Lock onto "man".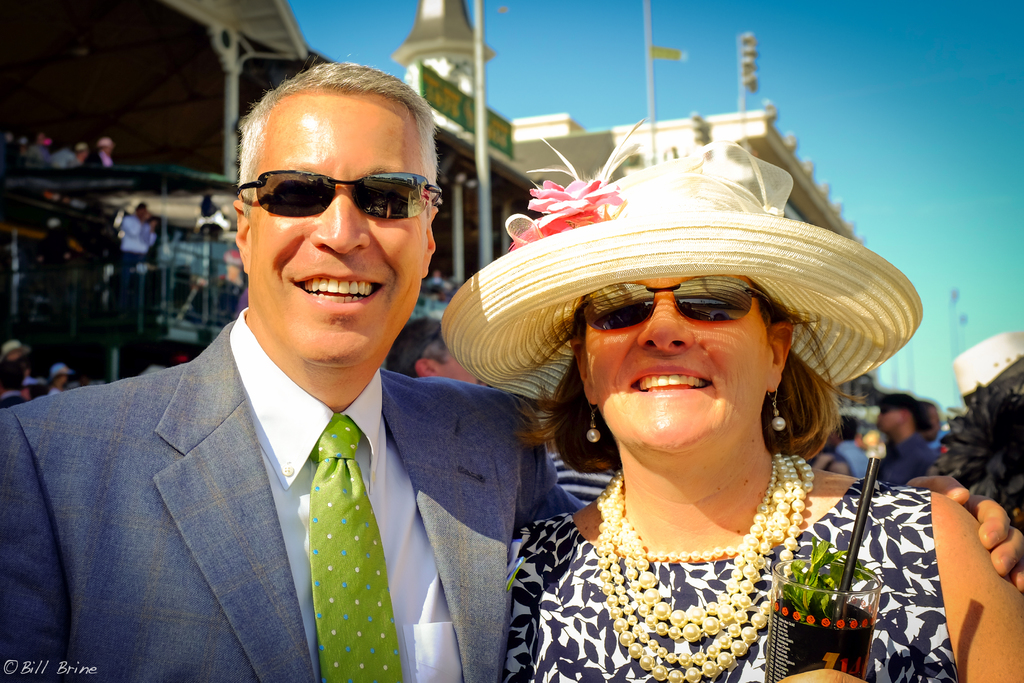
Locked: x1=879 y1=389 x2=940 y2=480.
